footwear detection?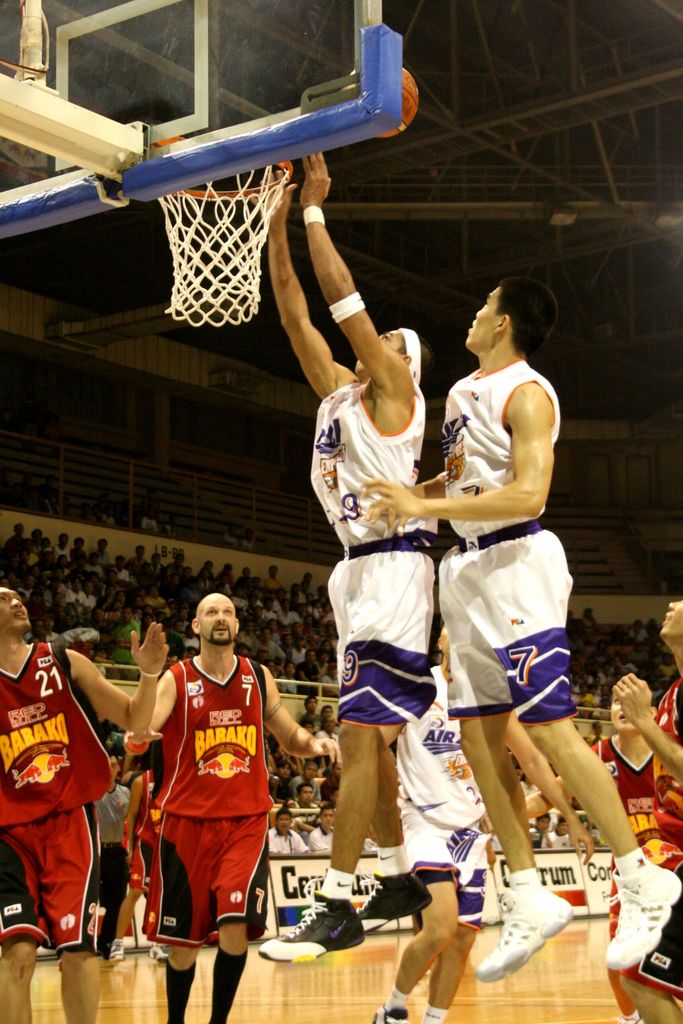
bbox=[471, 882, 568, 980]
